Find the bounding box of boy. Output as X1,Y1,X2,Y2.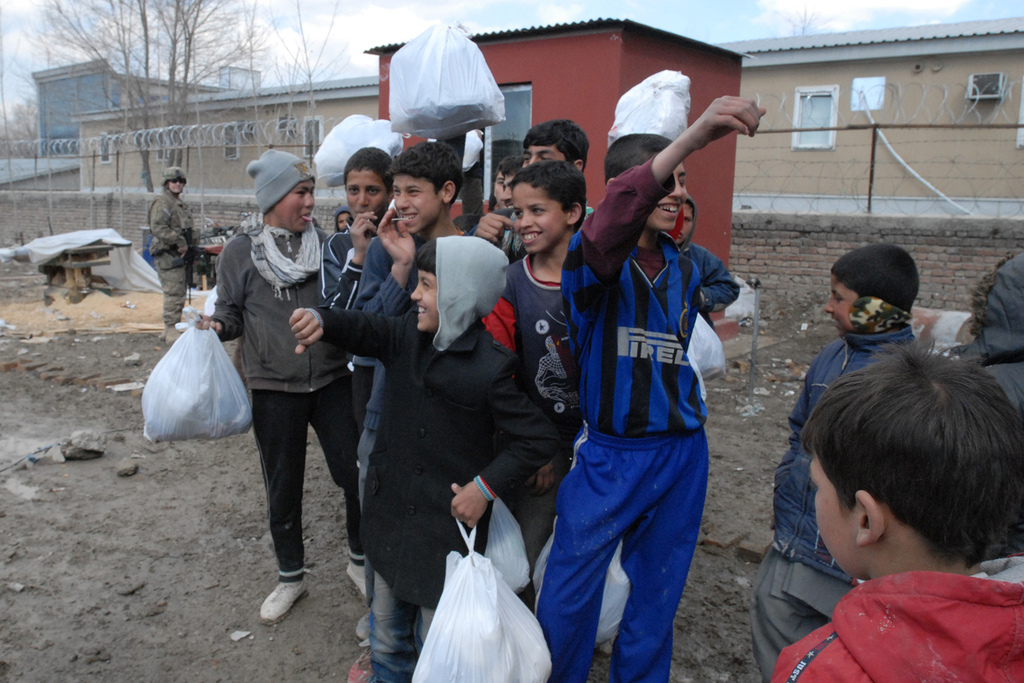
282,220,578,682.
